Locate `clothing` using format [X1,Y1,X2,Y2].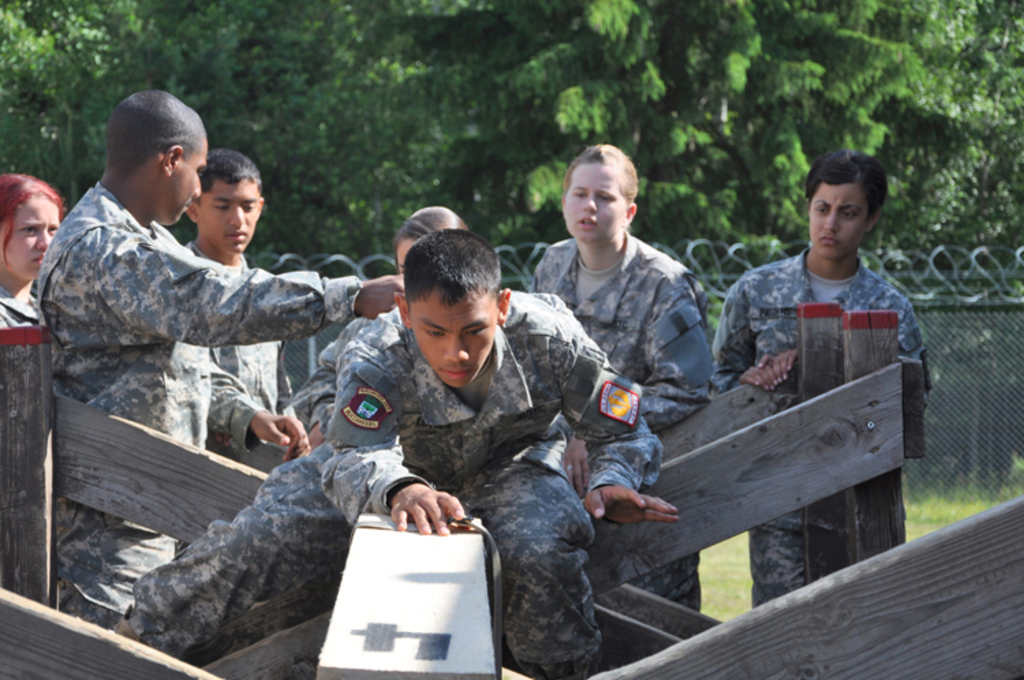
[294,289,572,431].
